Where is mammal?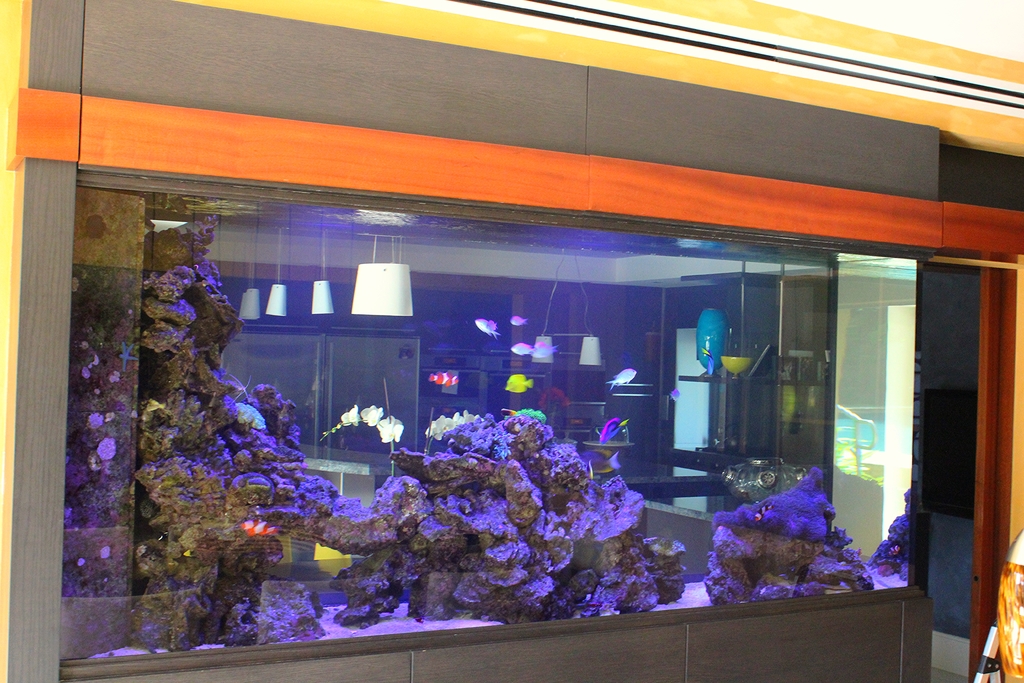
box=[497, 368, 537, 397].
